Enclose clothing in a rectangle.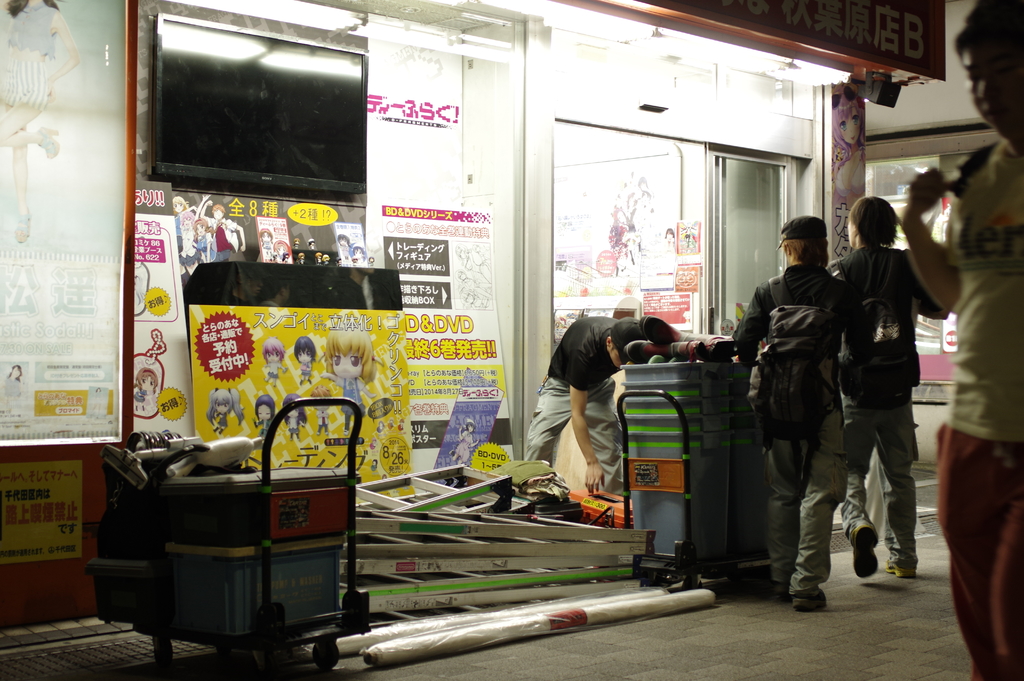
BBox(210, 220, 239, 265).
